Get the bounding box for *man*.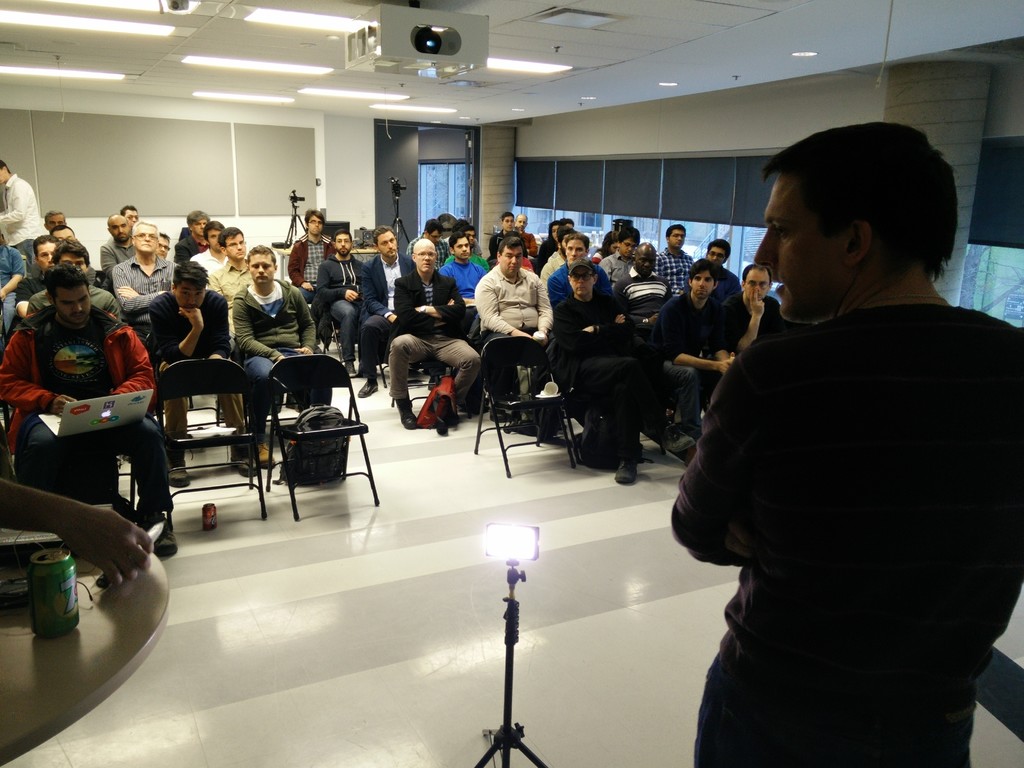
(x1=554, y1=257, x2=690, y2=481).
